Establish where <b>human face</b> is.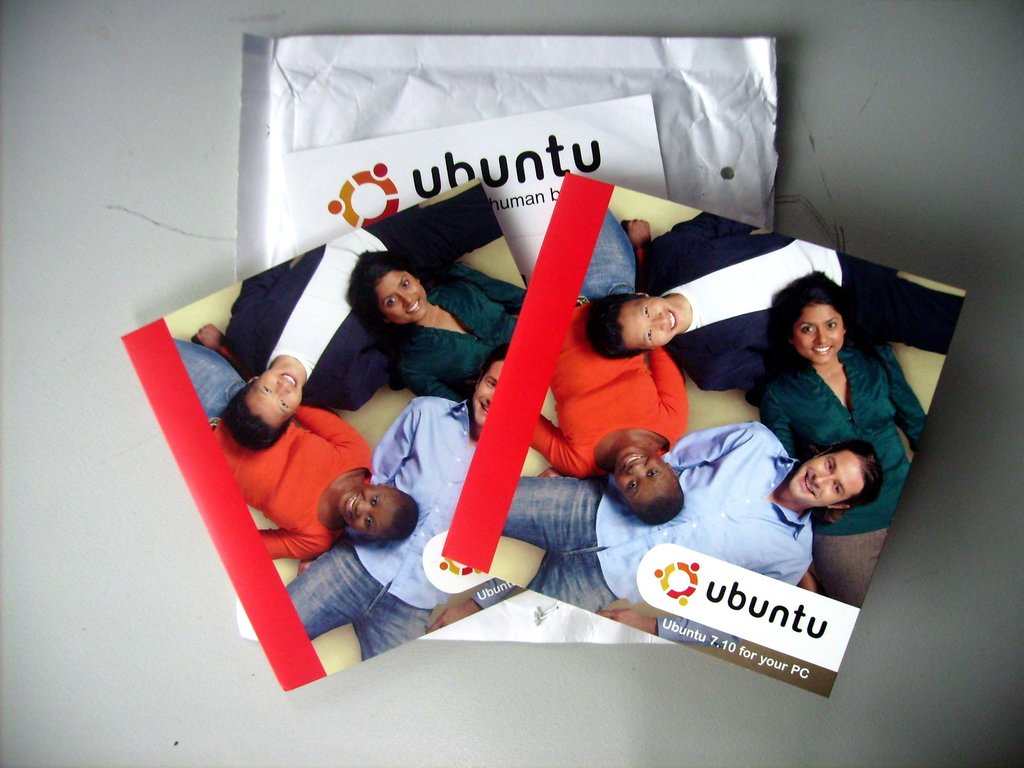
Established at 793:305:844:363.
